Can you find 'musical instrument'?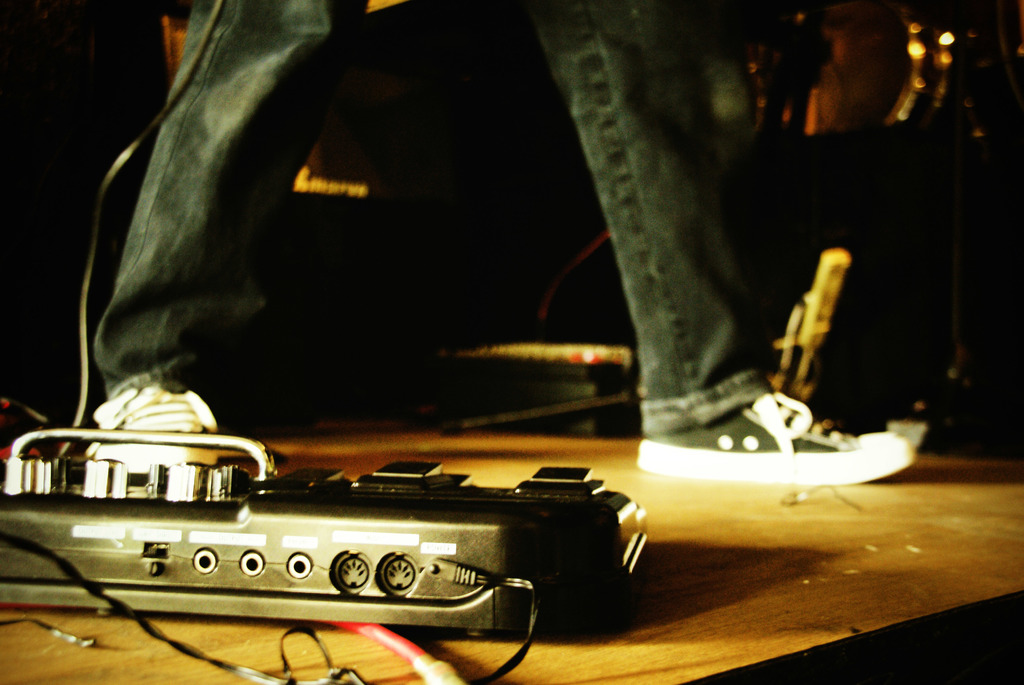
Yes, bounding box: <bbox>792, 0, 979, 146</bbox>.
